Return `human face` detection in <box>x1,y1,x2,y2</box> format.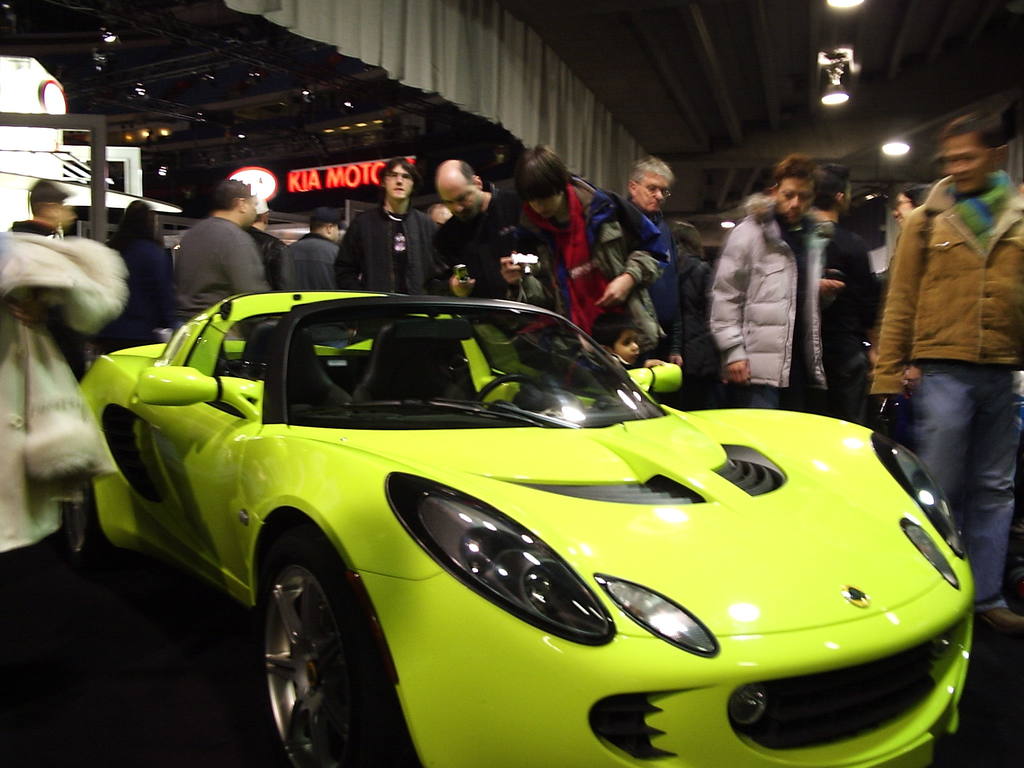
<box>531,196,559,218</box>.
